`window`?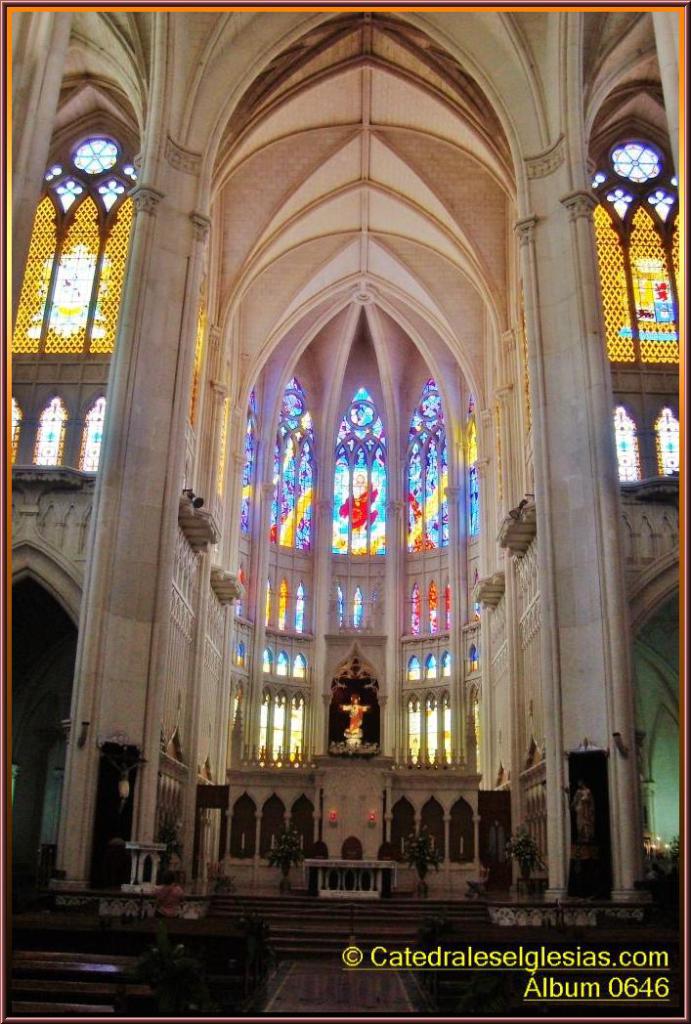
17/126/127/393
